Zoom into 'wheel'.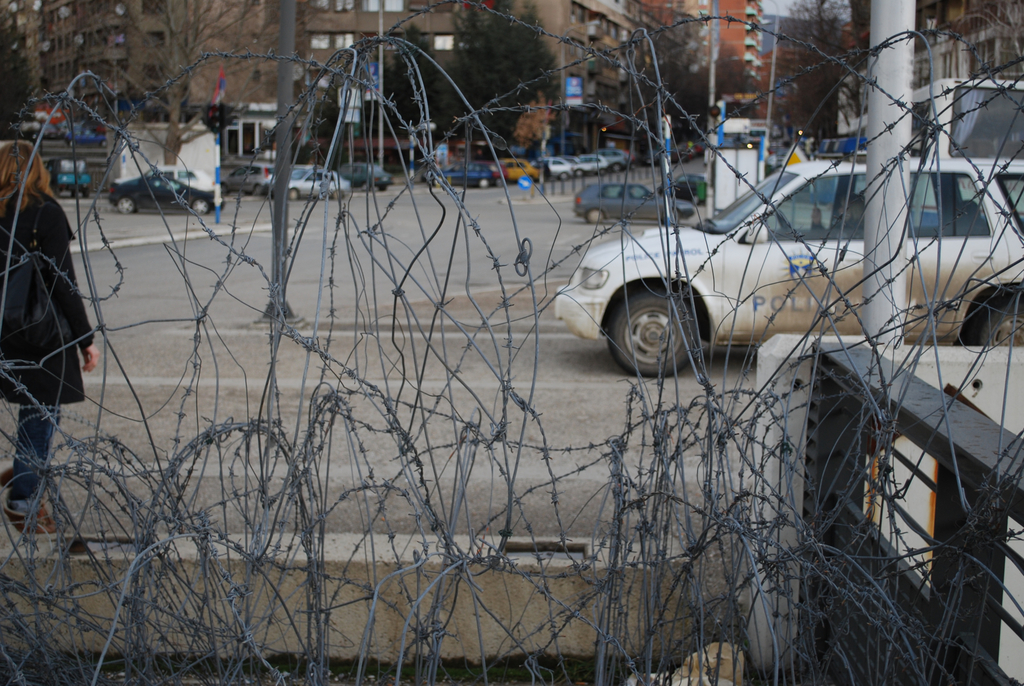
Zoom target: Rect(289, 188, 298, 201).
